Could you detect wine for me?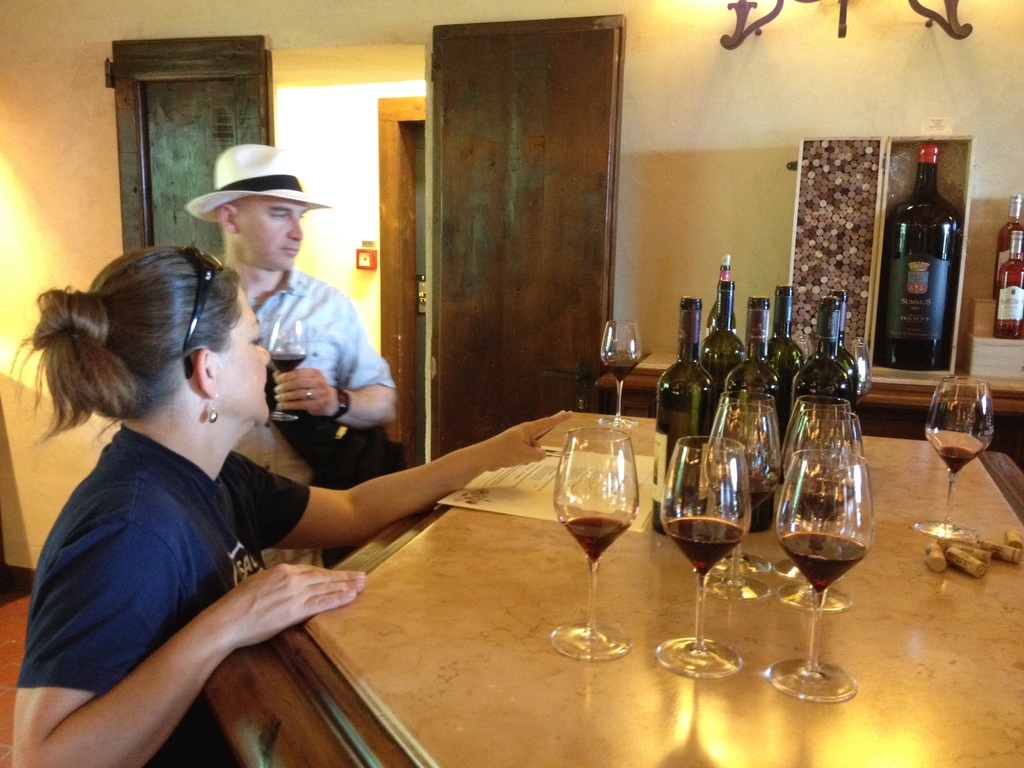
Detection result: pyautogui.locateOnScreen(605, 355, 632, 381).
